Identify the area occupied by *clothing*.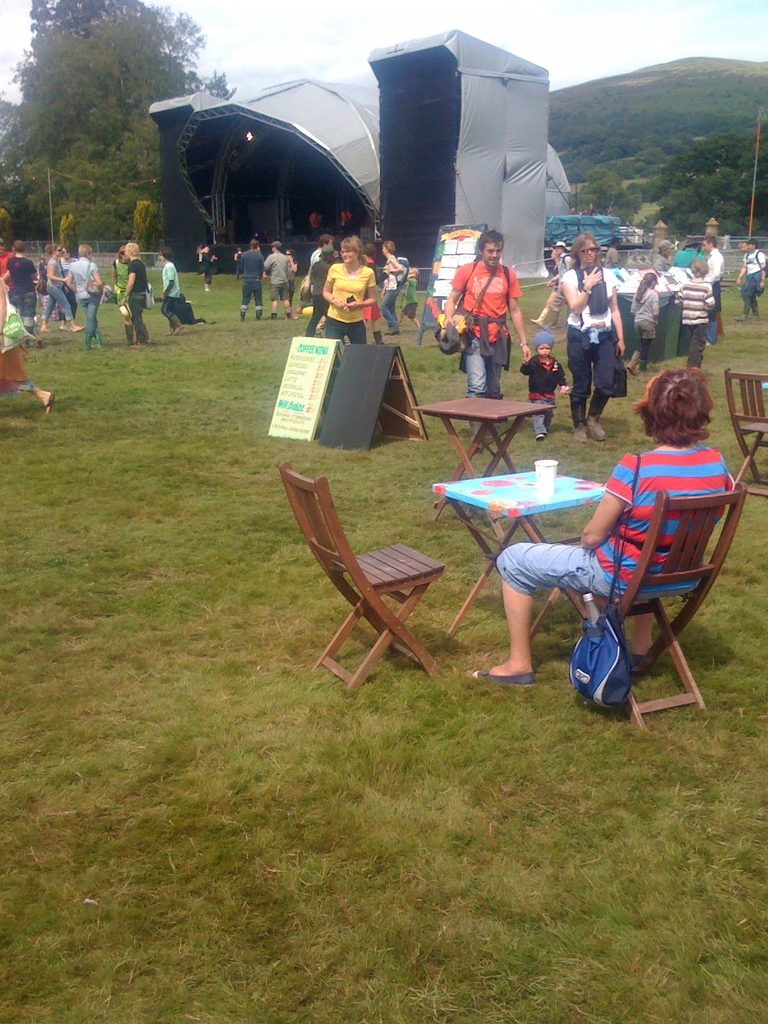
Area: [744, 246, 767, 319].
